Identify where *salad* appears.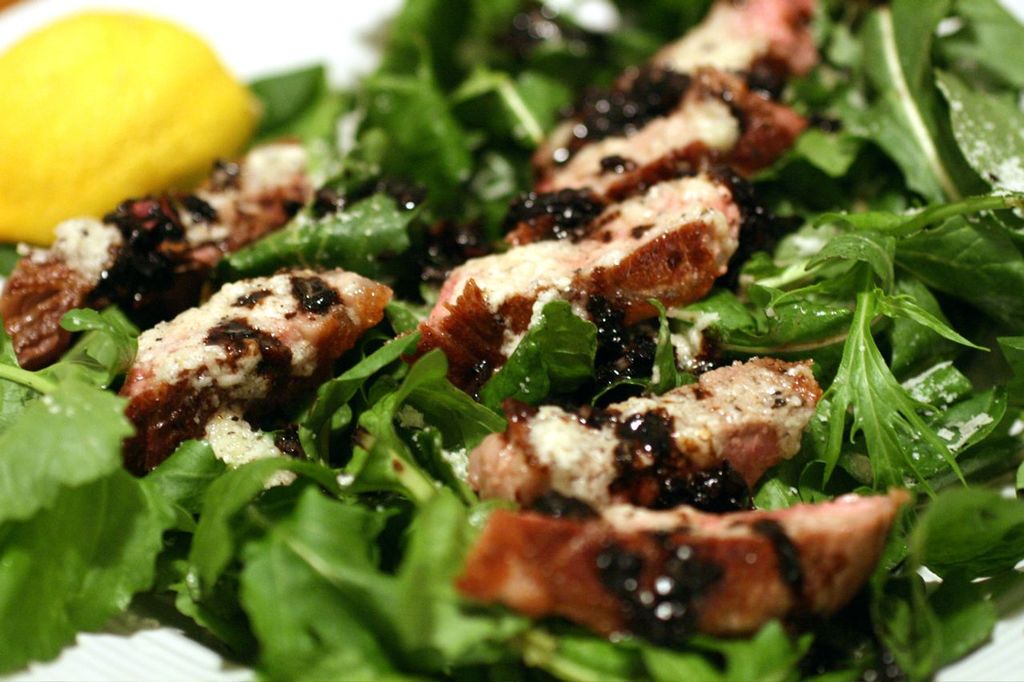
Appears at 0,1,1017,681.
